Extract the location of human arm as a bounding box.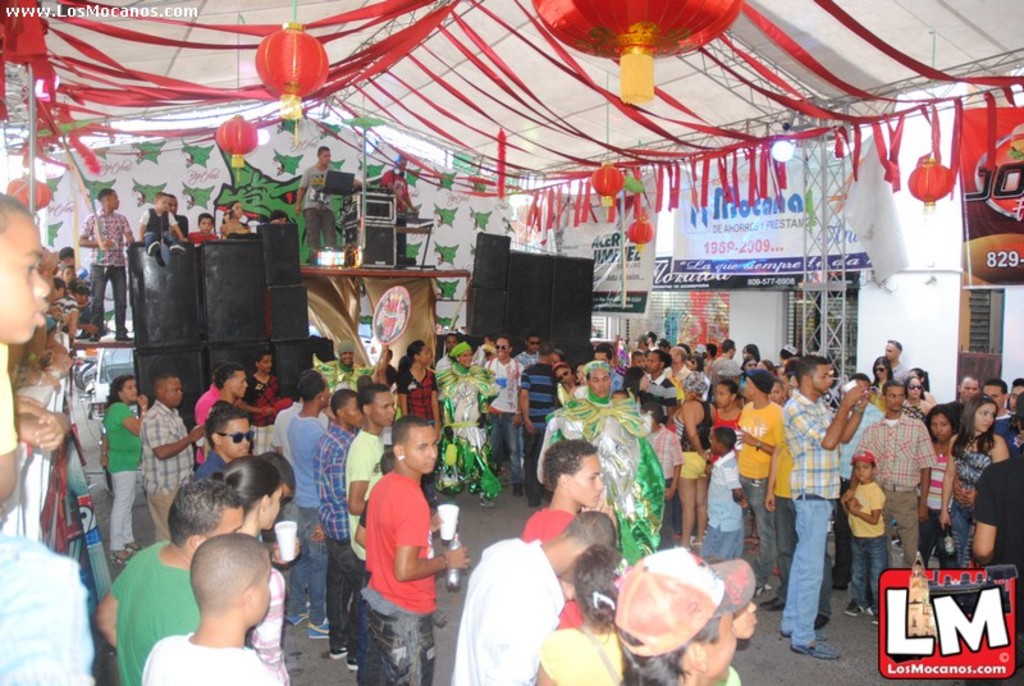
pyautogui.locateOnScreen(759, 447, 781, 514).
